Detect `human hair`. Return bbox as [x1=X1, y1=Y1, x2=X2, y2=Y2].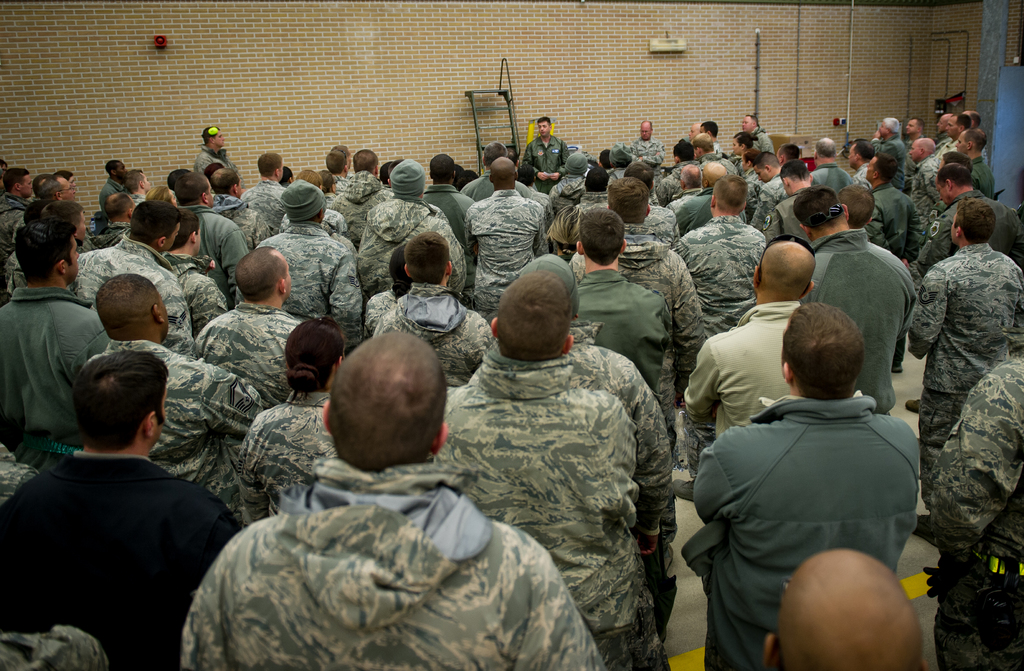
[x1=624, y1=162, x2=659, y2=190].
